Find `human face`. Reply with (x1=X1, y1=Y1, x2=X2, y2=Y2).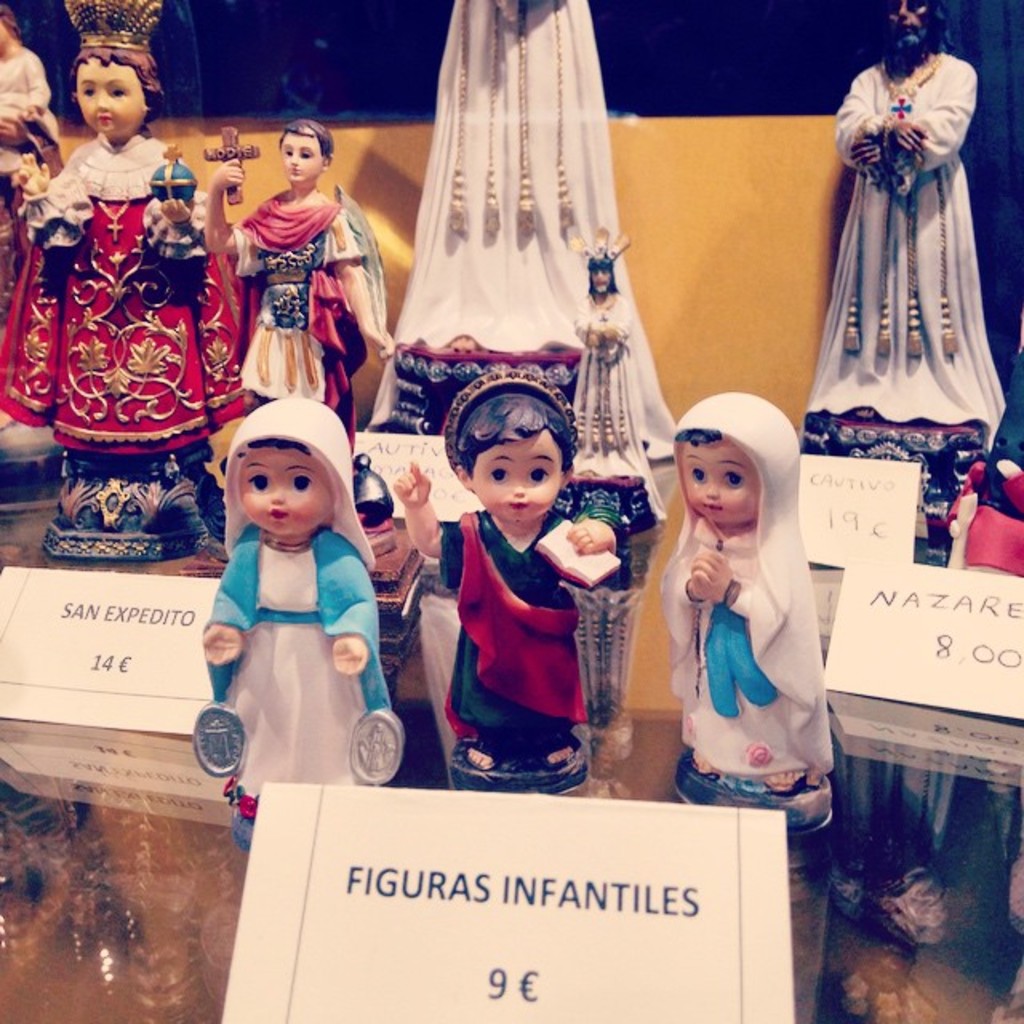
(x1=229, y1=440, x2=338, y2=544).
